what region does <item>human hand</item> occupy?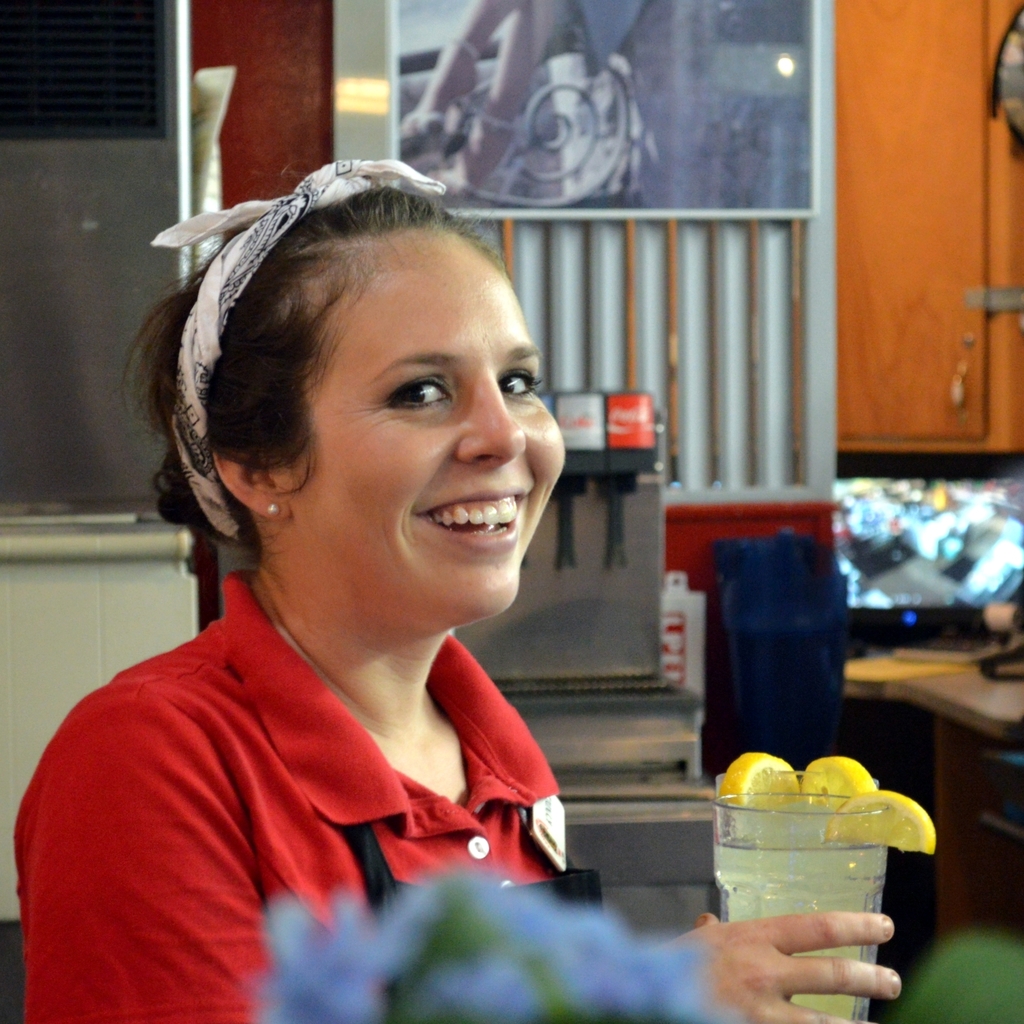
{"left": 664, "top": 909, "right": 901, "bottom": 1023}.
